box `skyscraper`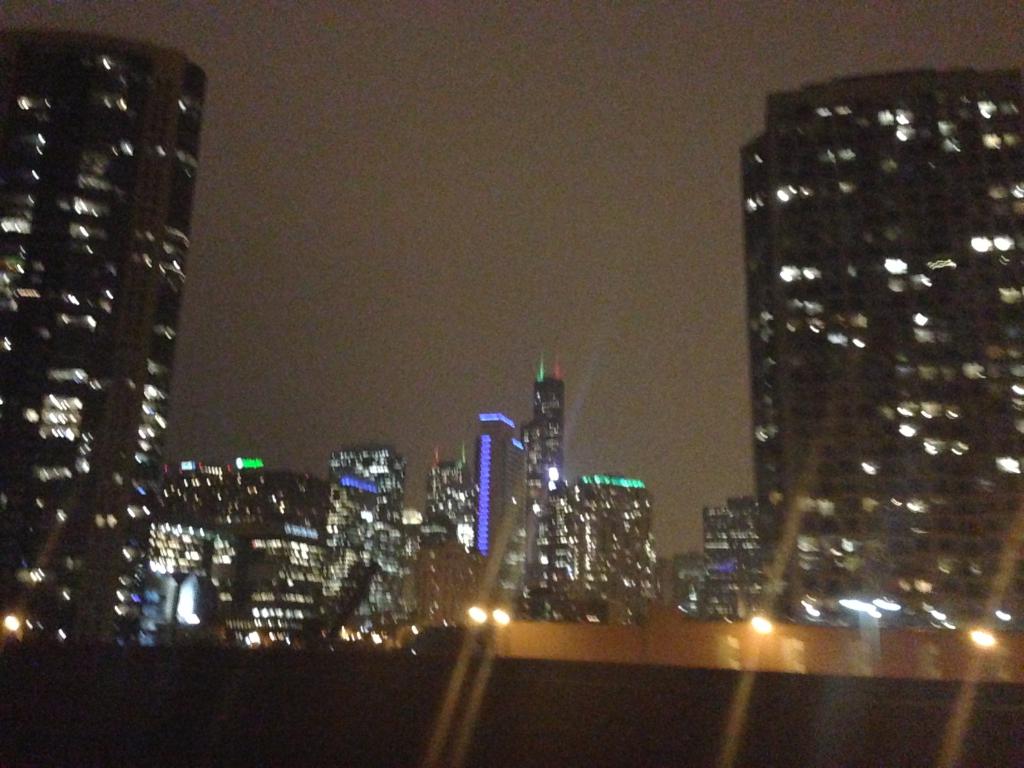
474:409:511:614
